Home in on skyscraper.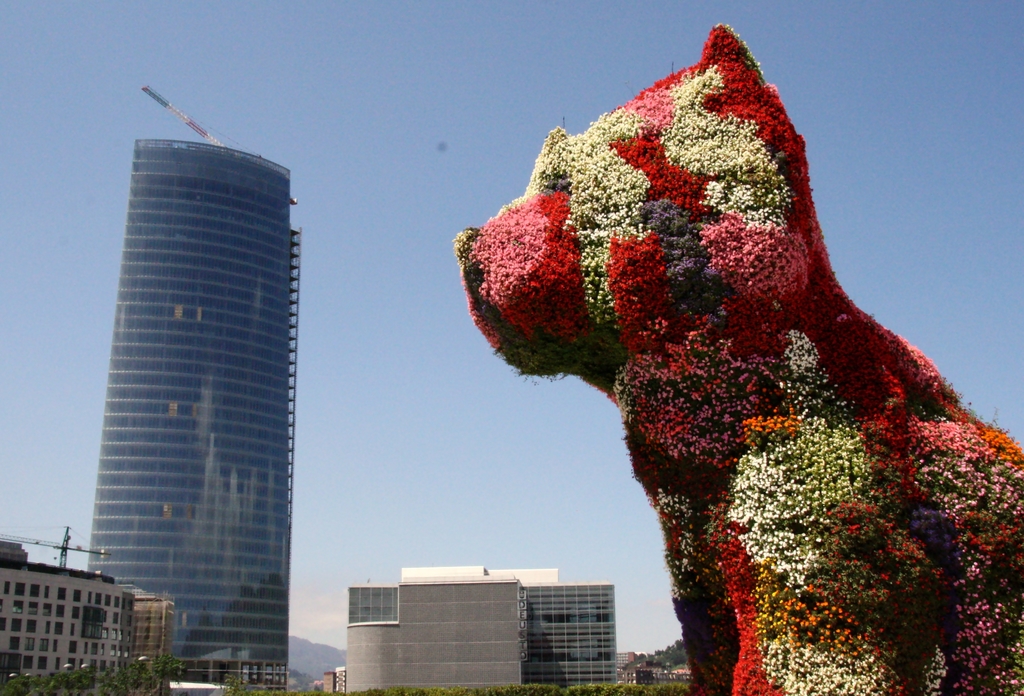
Homed in at l=339, t=567, r=627, b=695.
